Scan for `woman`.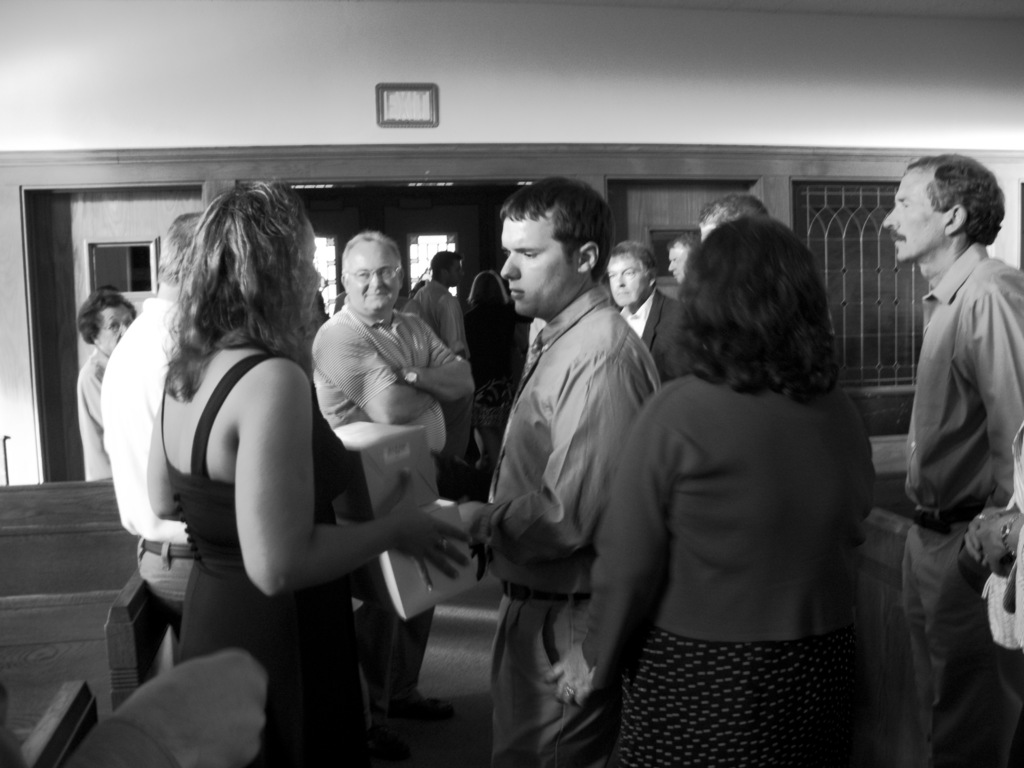
Scan result: <box>586,195,899,767</box>.
